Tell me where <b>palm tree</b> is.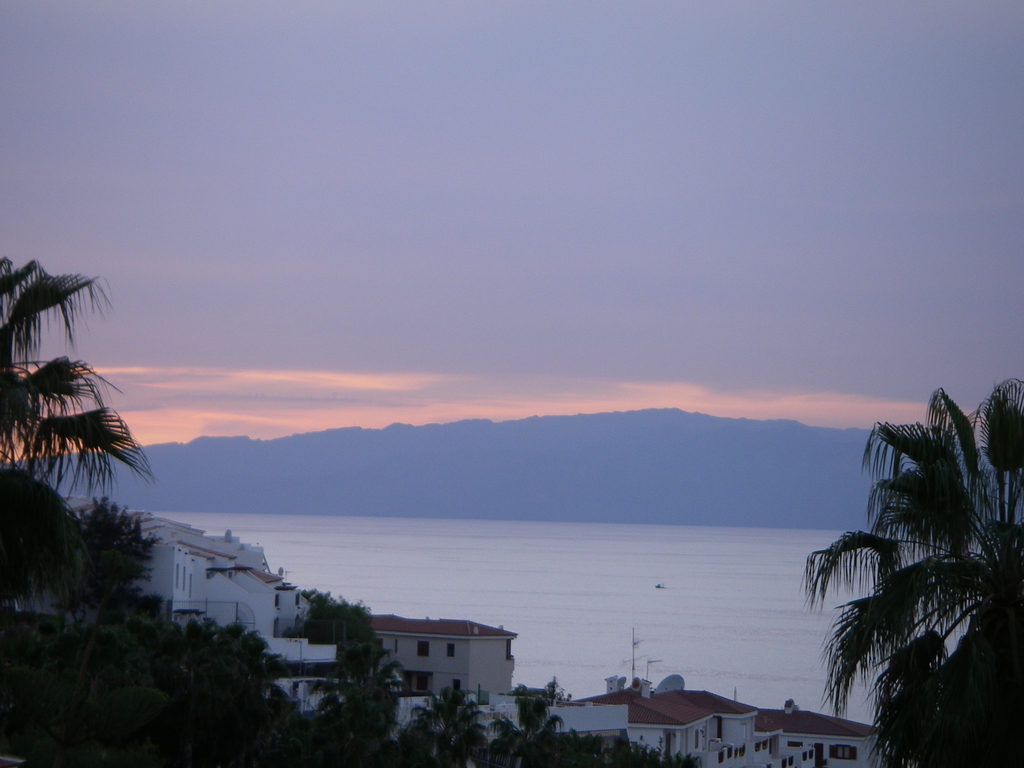
<b>palm tree</b> is at 813,401,996,762.
